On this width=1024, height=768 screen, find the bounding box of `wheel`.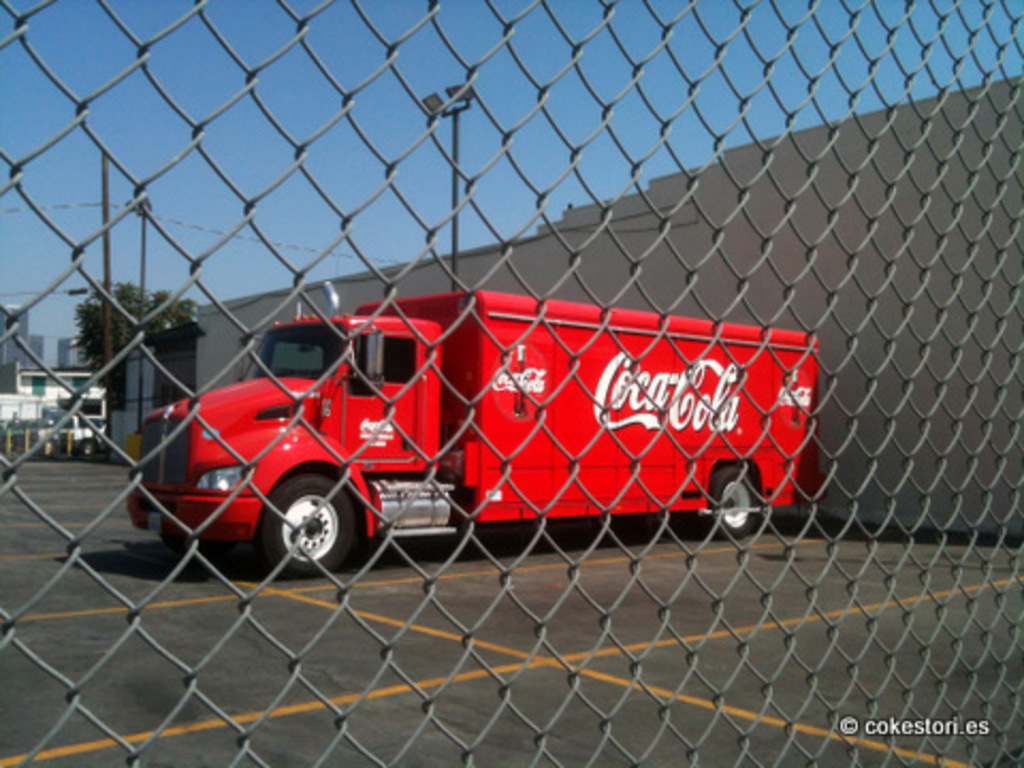
Bounding box: {"left": 256, "top": 478, "right": 346, "bottom": 574}.
